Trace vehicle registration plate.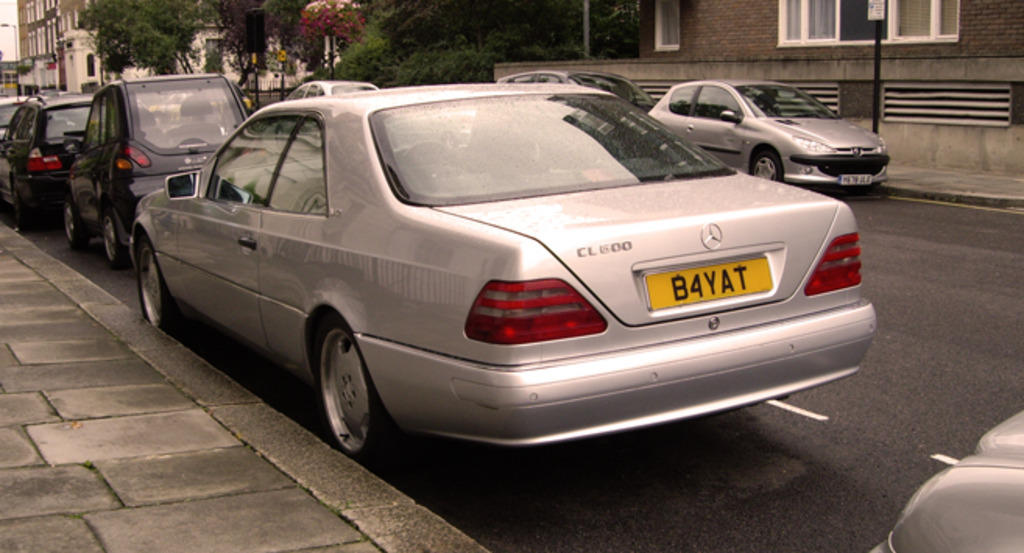
Traced to pyautogui.locateOnScreen(645, 257, 773, 310).
